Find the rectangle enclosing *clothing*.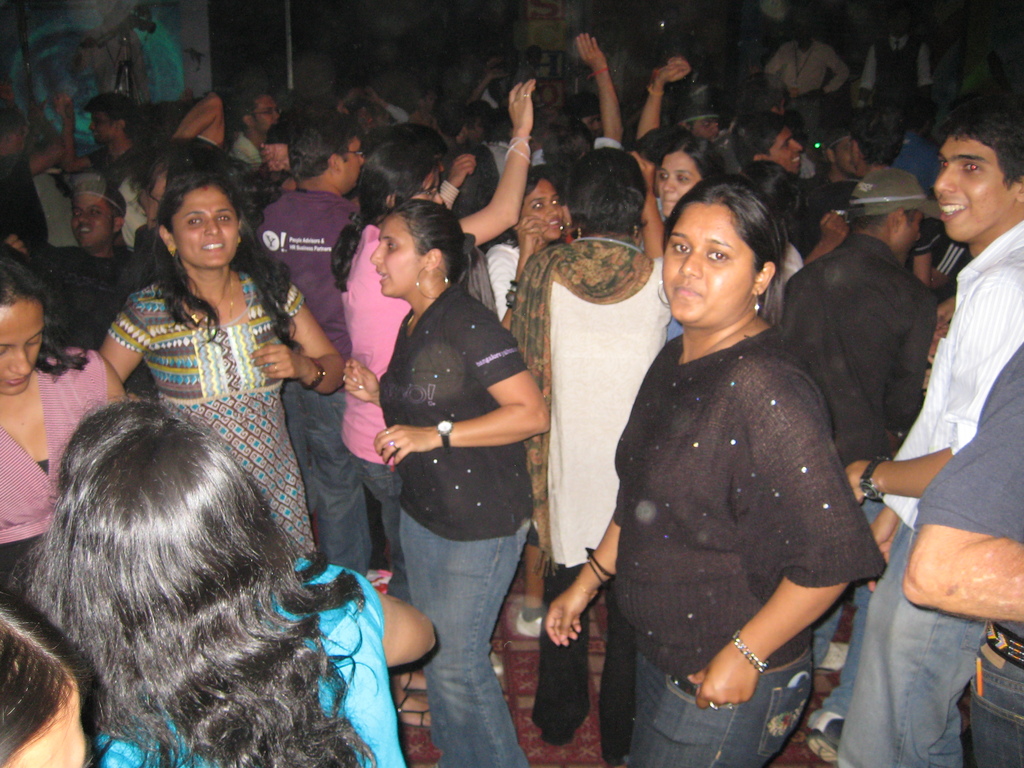
<bbox>92, 555, 405, 767</bbox>.
